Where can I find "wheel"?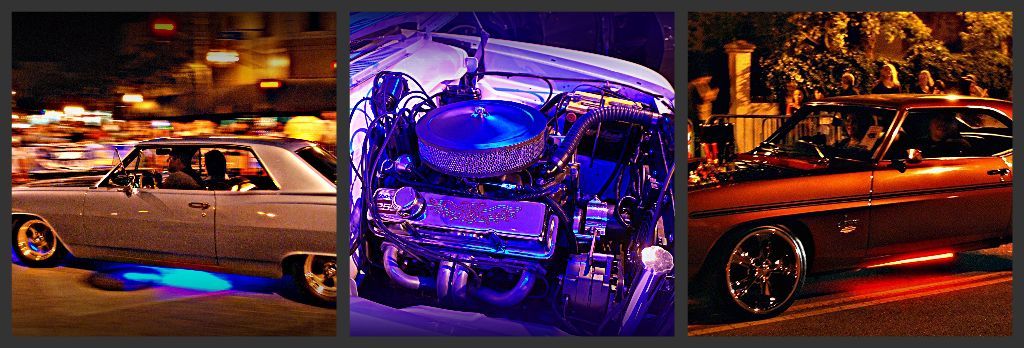
You can find it at 295, 254, 342, 307.
